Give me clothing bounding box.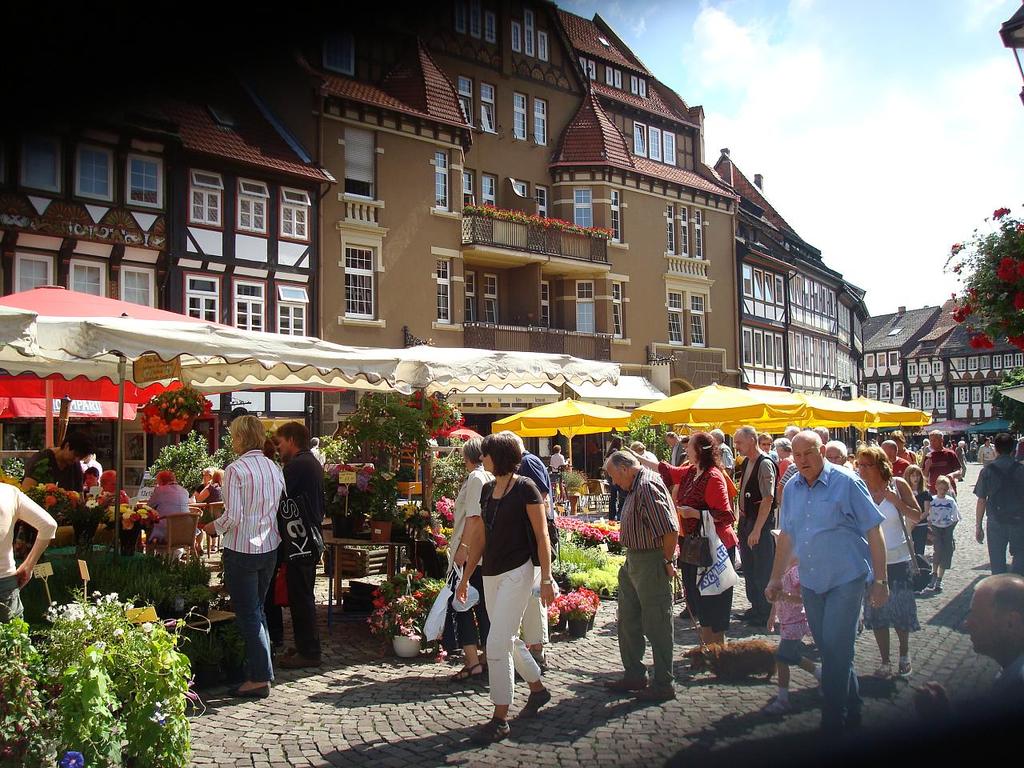
521/456/554/506.
